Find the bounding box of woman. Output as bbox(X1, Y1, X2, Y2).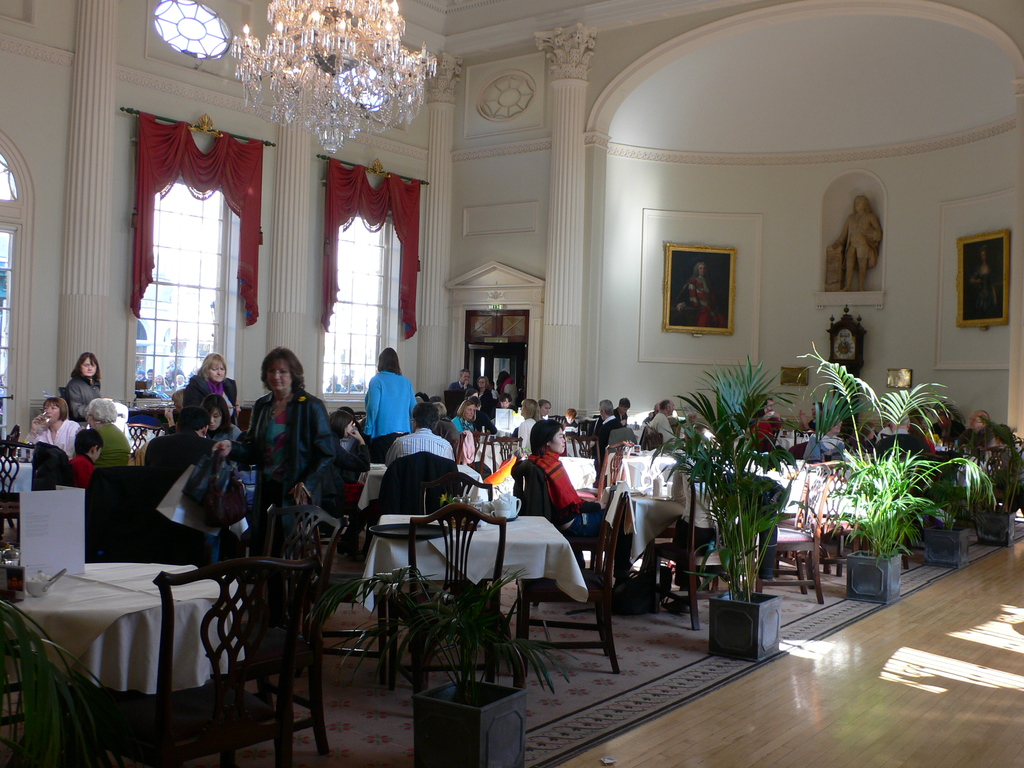
bbox(176, 353, 250, 422).
